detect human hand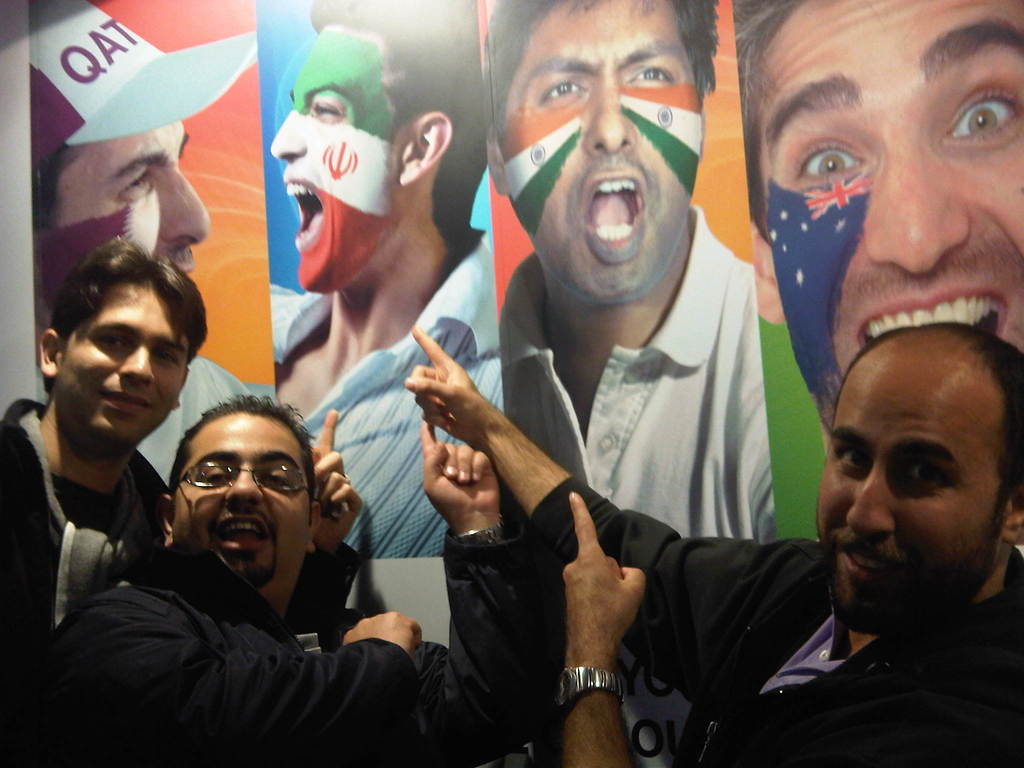
box(339, 607, 424, 664)
